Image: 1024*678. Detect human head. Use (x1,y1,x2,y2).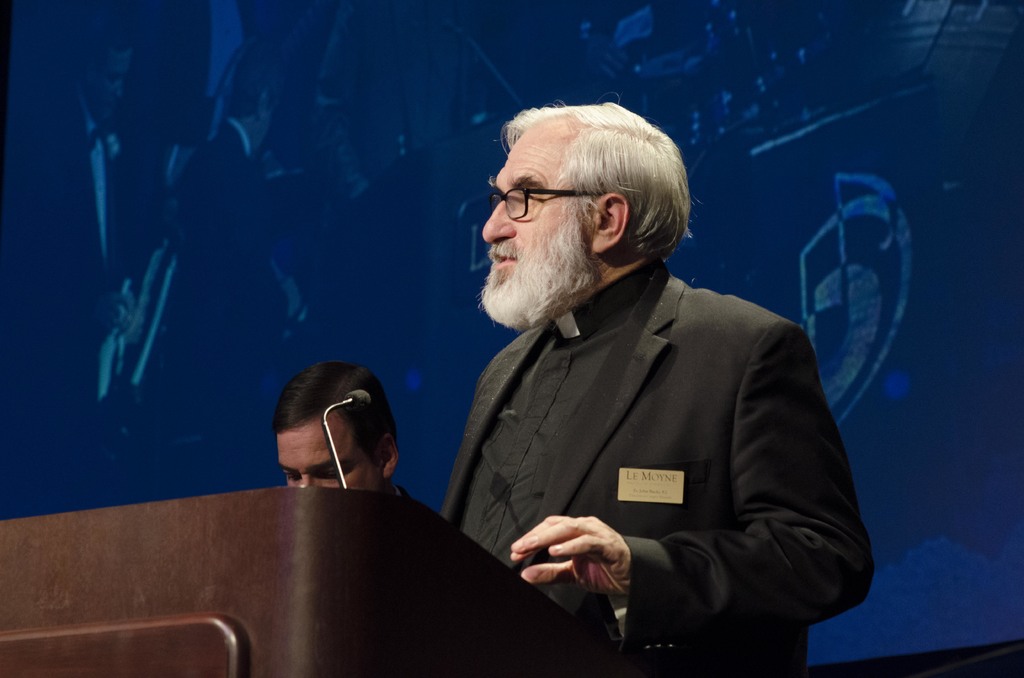
(262,364,406,496).
